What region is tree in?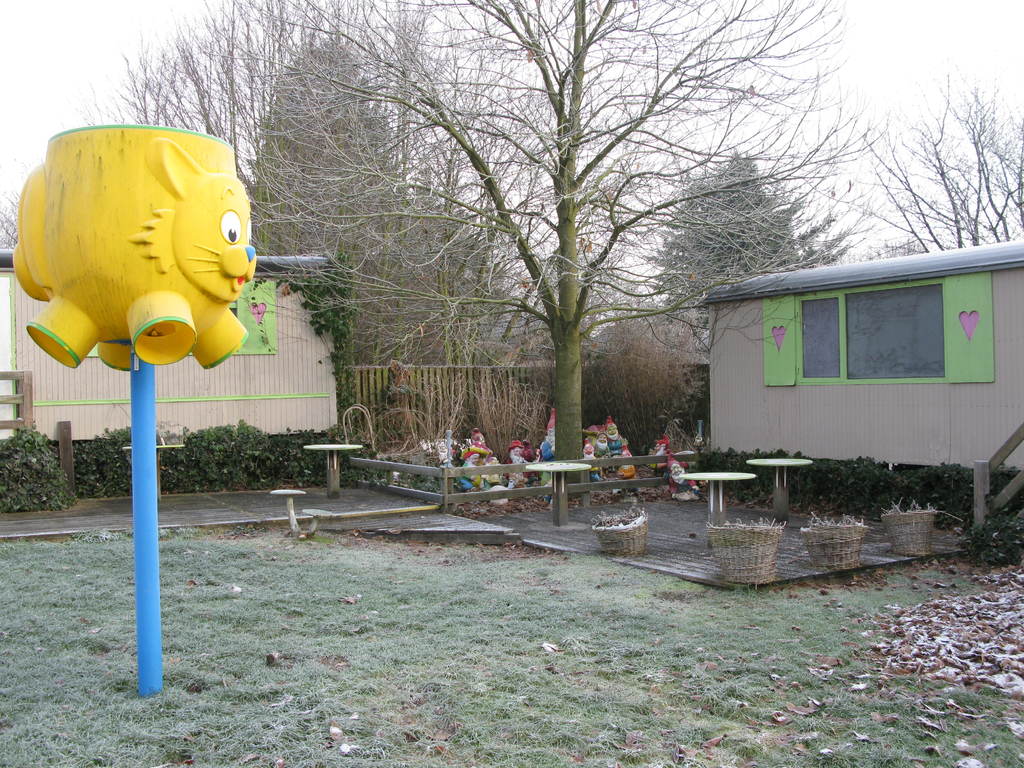
x1=193, y1=10, x2=965, y2=554.
